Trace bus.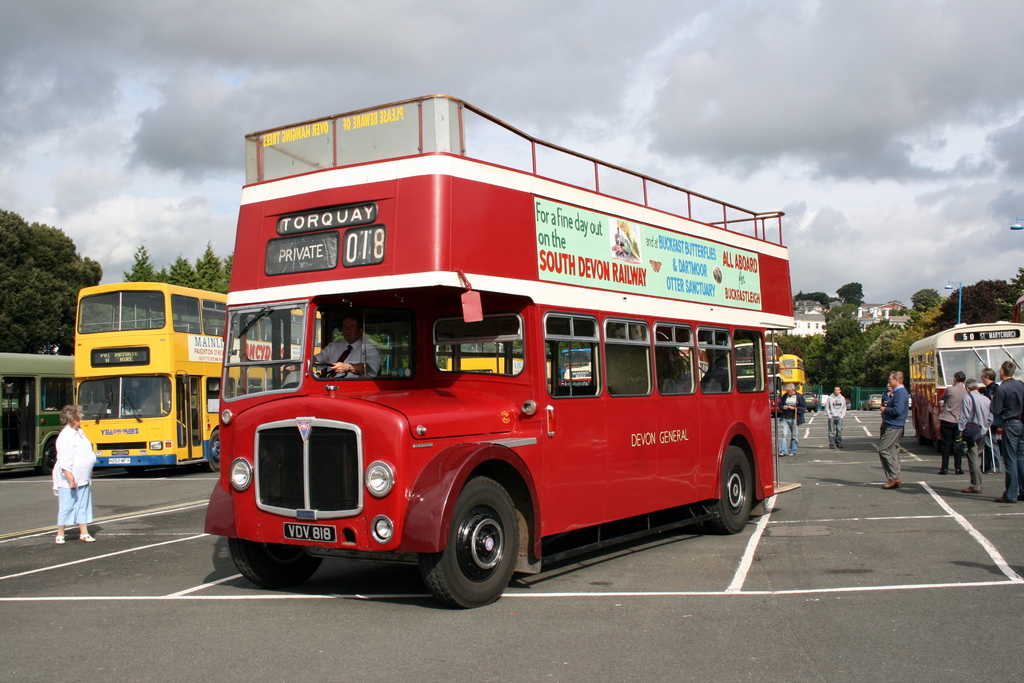
Traced to {"x1": 561, "y1": 345, "x2": 594, "y2": 386}.
